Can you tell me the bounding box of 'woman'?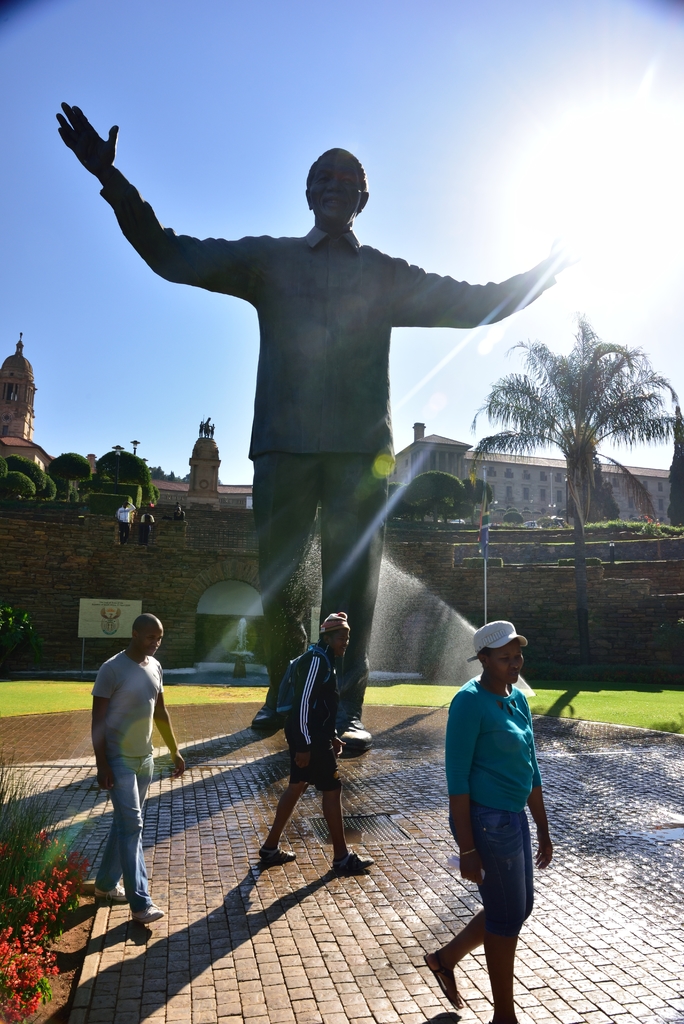
l=420, t=612, r=562, b=1023.
